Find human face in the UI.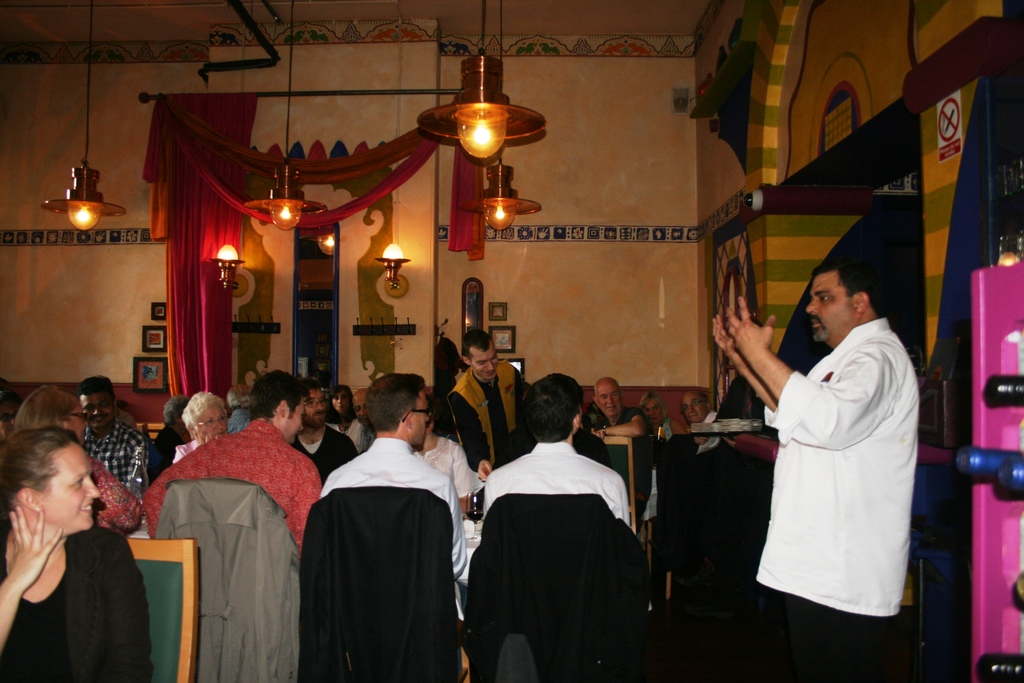
UI element at <box>595,384,620,416</box>.
